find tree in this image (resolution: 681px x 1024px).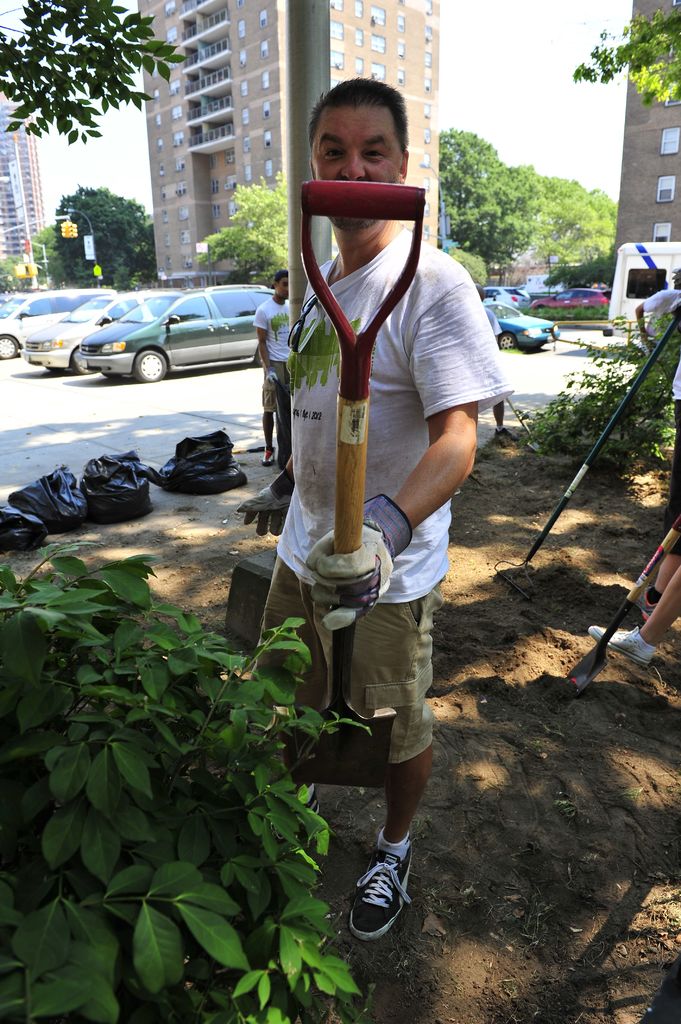
{"left": 567, "top": 3, "right": 680, "bottom": 109}.
